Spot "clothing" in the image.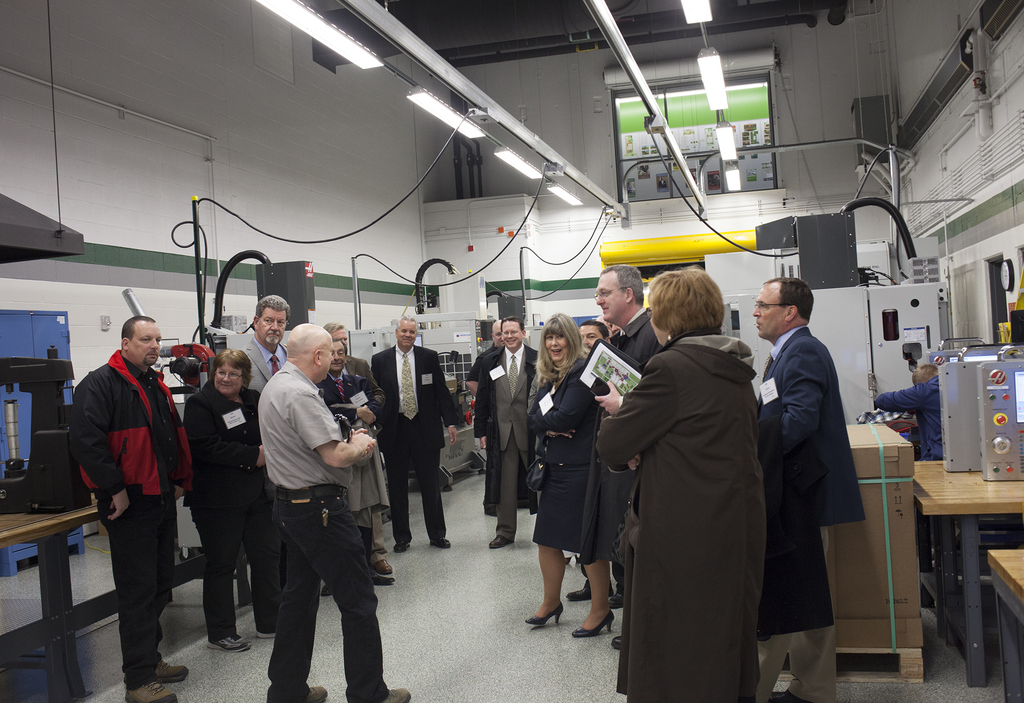
"clothing" found at {"x1": 753, "y1": 322, "x2": 870, "y2": 702}.
